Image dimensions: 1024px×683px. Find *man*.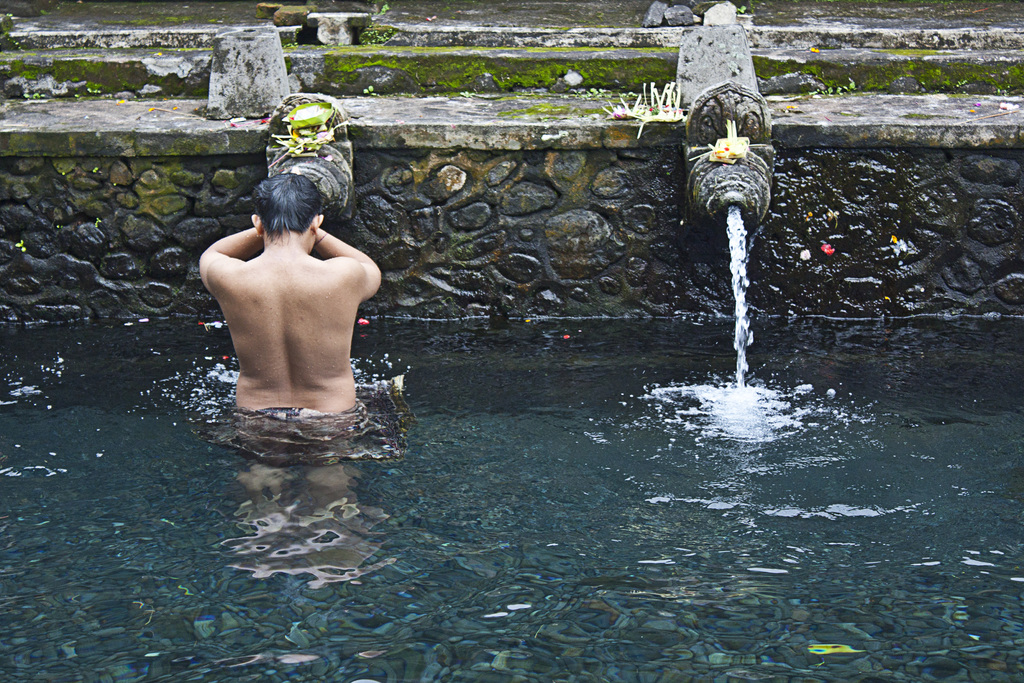
<box>188,144,385,465</box>.
